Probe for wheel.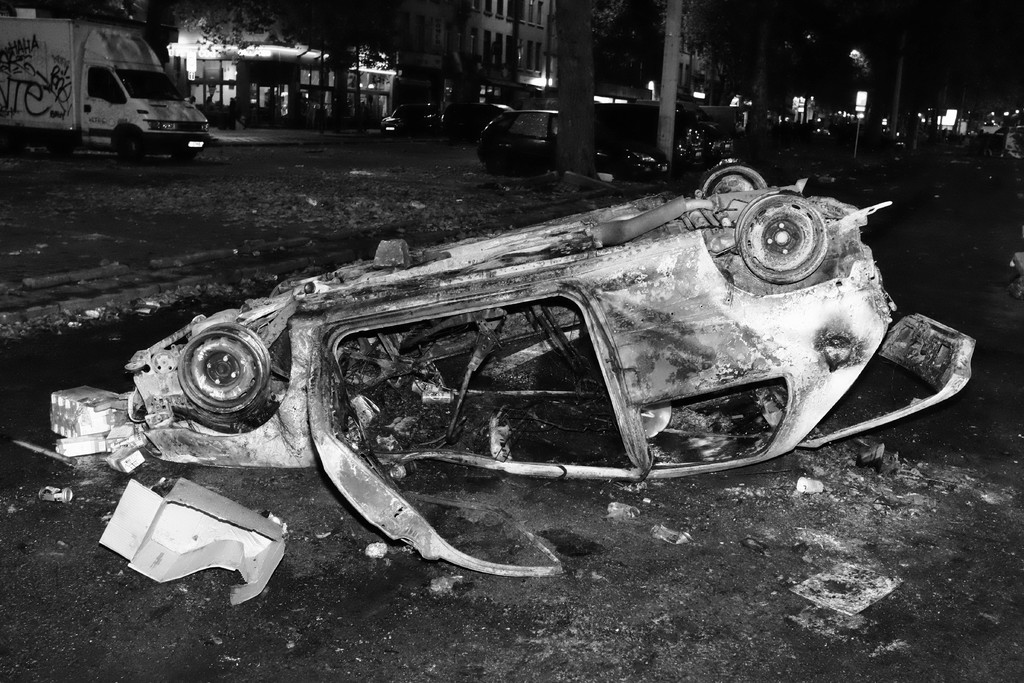
Probe result: crop(701, 157, 767, 201).
